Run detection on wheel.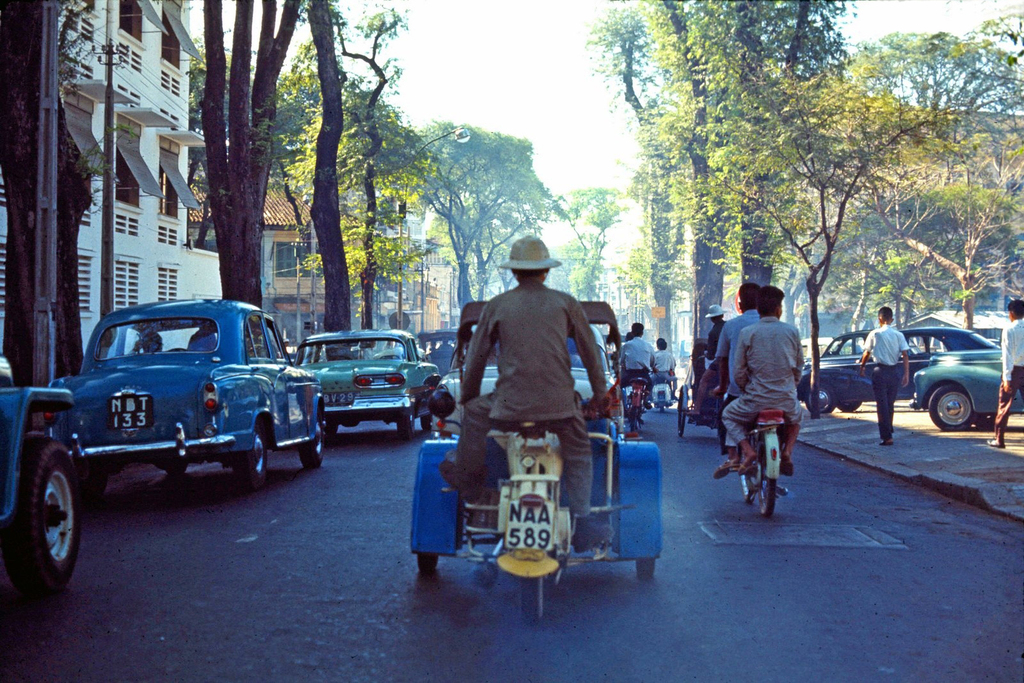
Result: region(740, 472, 754, 502).
